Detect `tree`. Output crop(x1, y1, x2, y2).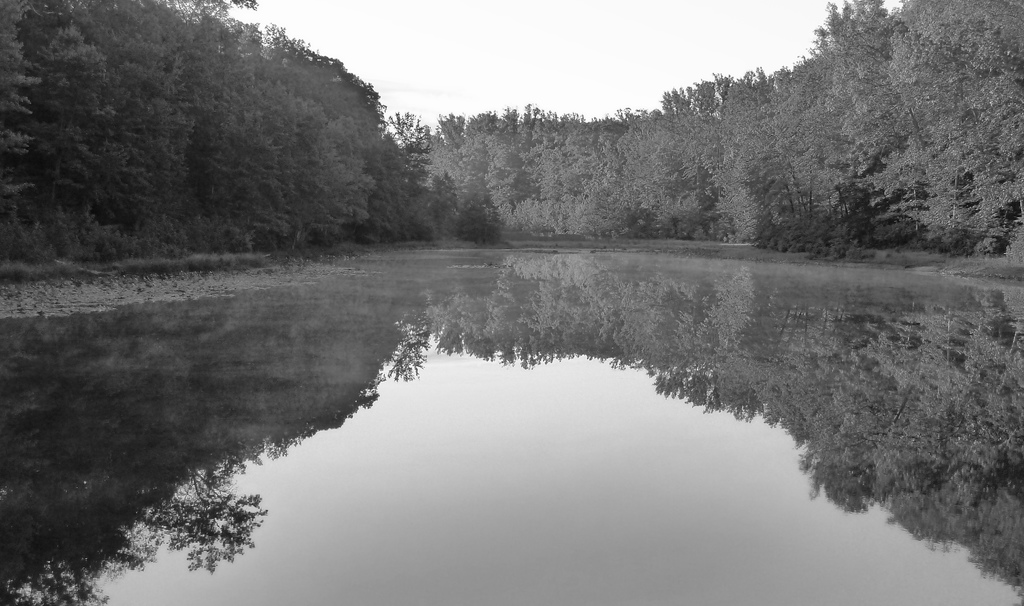
crop(384, 160, 469, 246).
